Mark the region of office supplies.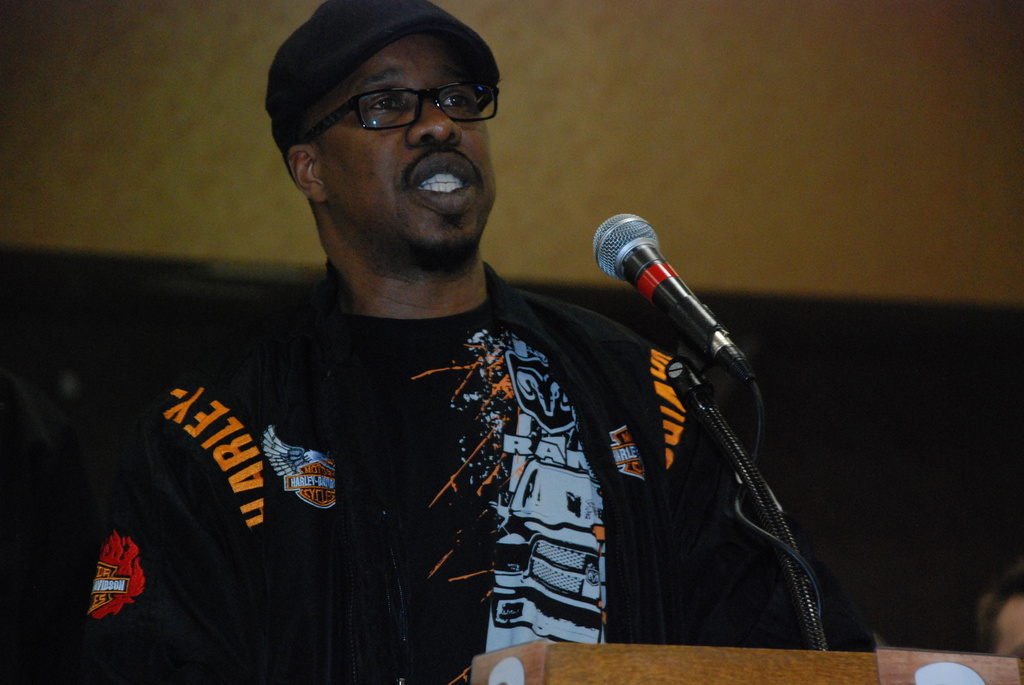
Region: (x1=593, y1=216, x2=853, y2=648).
